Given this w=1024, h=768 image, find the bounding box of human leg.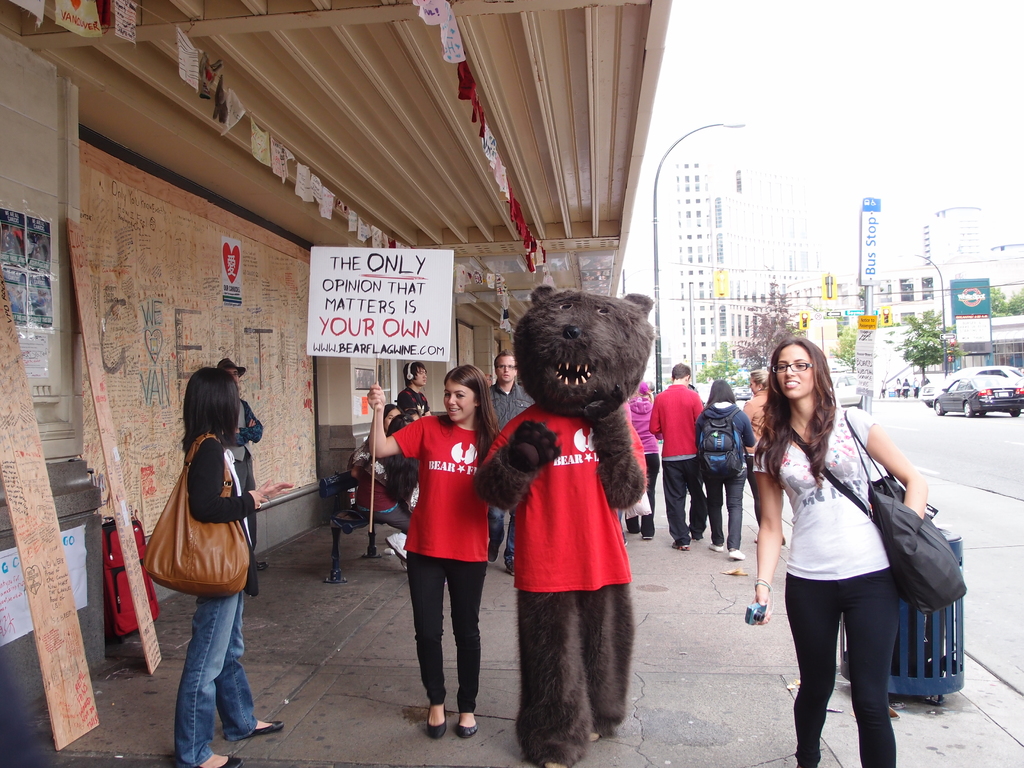
642, 450, 657, 535.
